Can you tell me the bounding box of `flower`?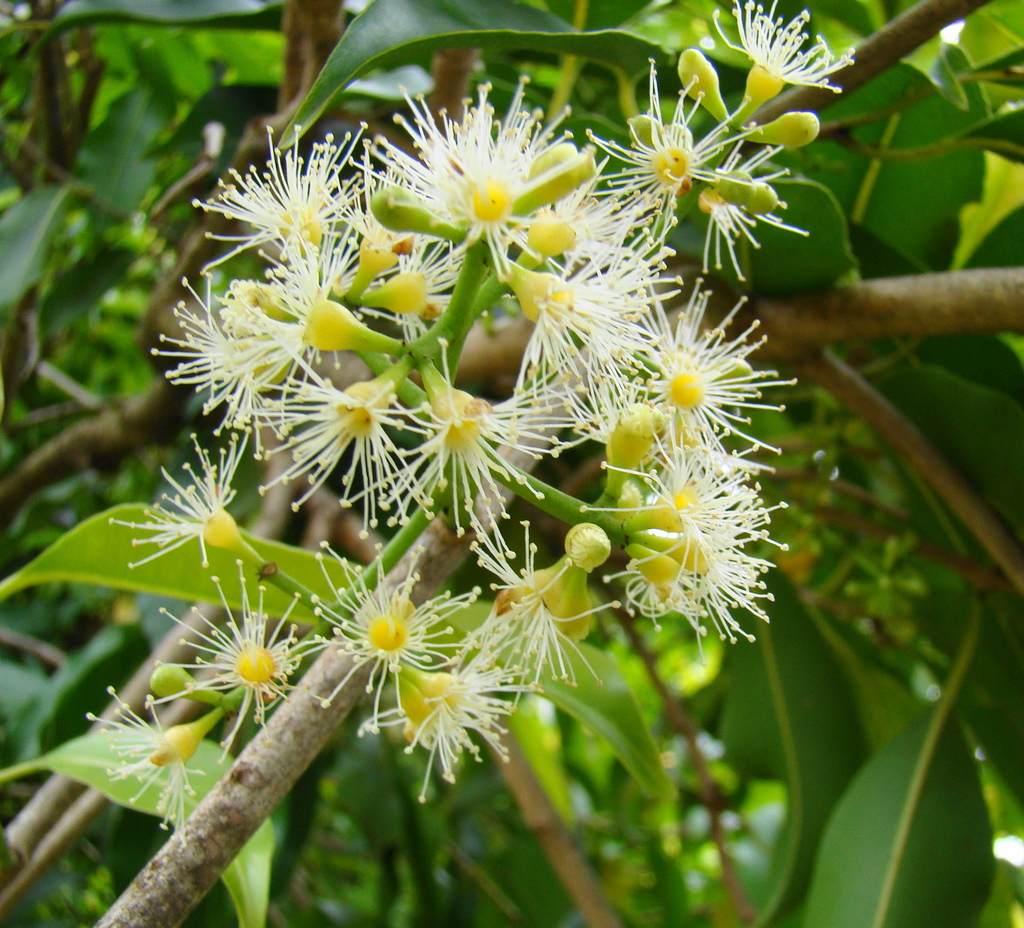
(left=178, top=77, right=774, bottom=680).
